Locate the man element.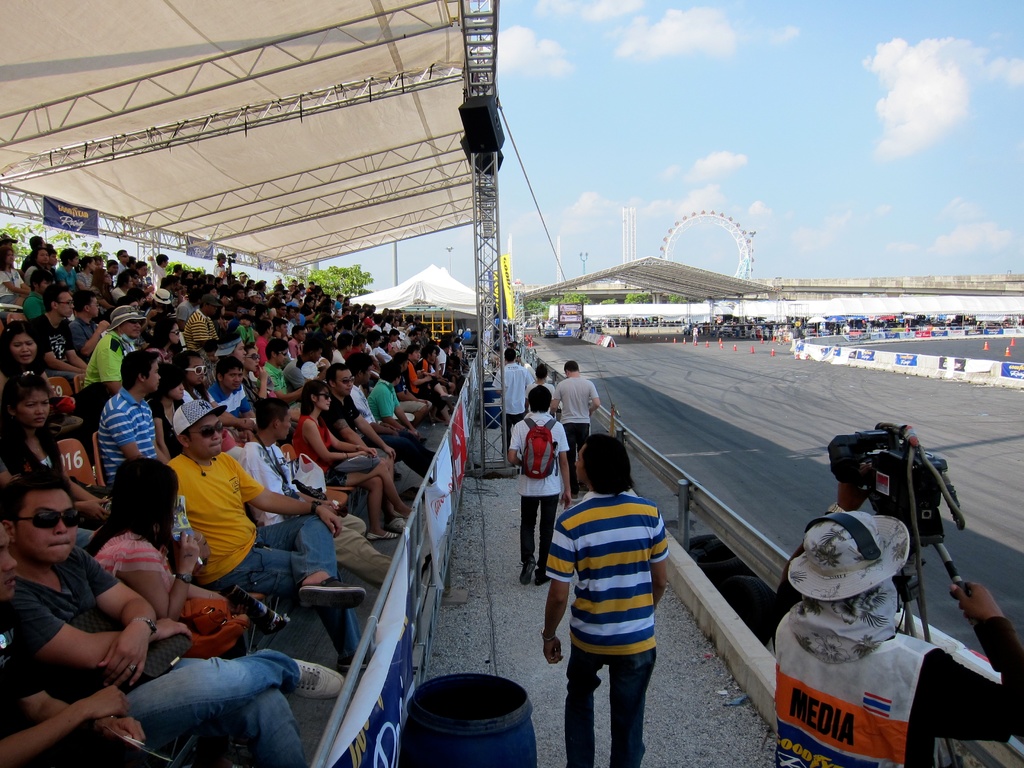
Element bbox: {"left": 99, "top": 357, "right": 168, "bottom": 499}.
